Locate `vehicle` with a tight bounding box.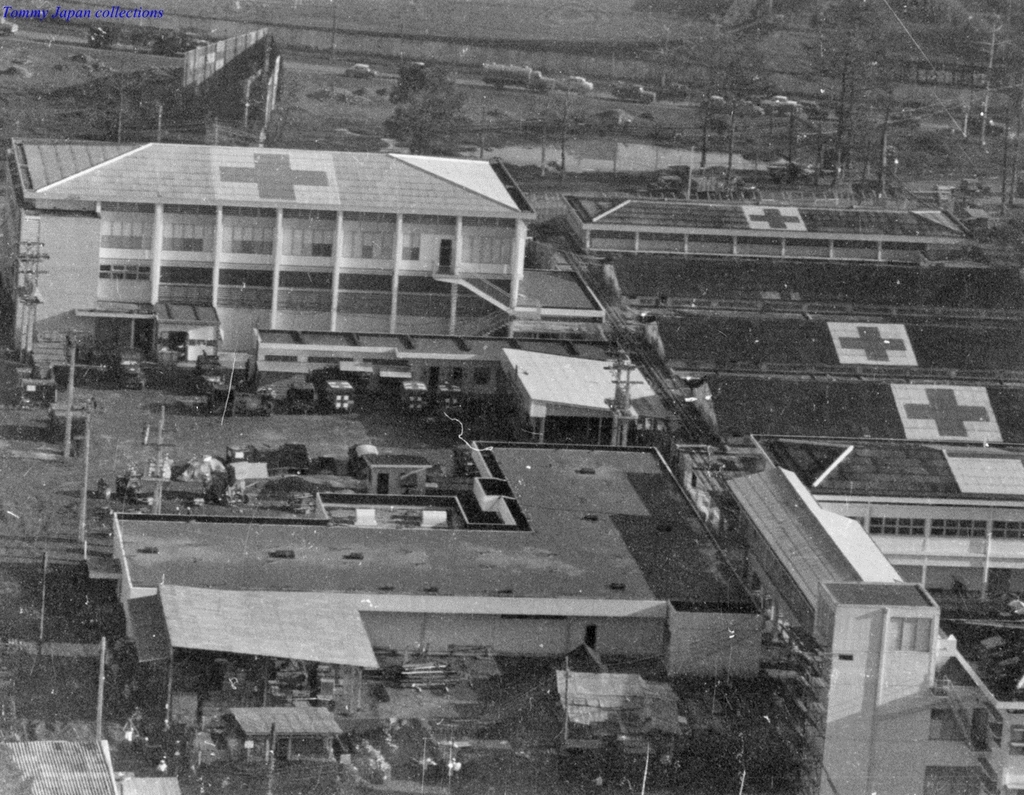
bbox=[336, 62, 381, 83].
